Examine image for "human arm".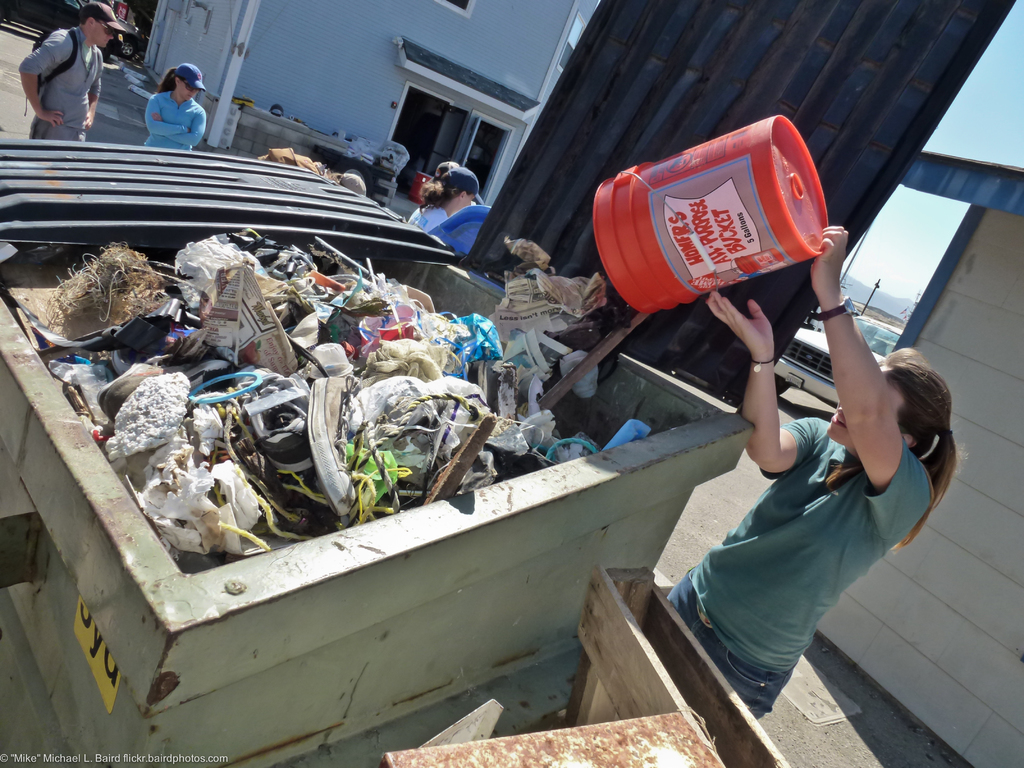
Examination result: (17, 28, 66, 131).
